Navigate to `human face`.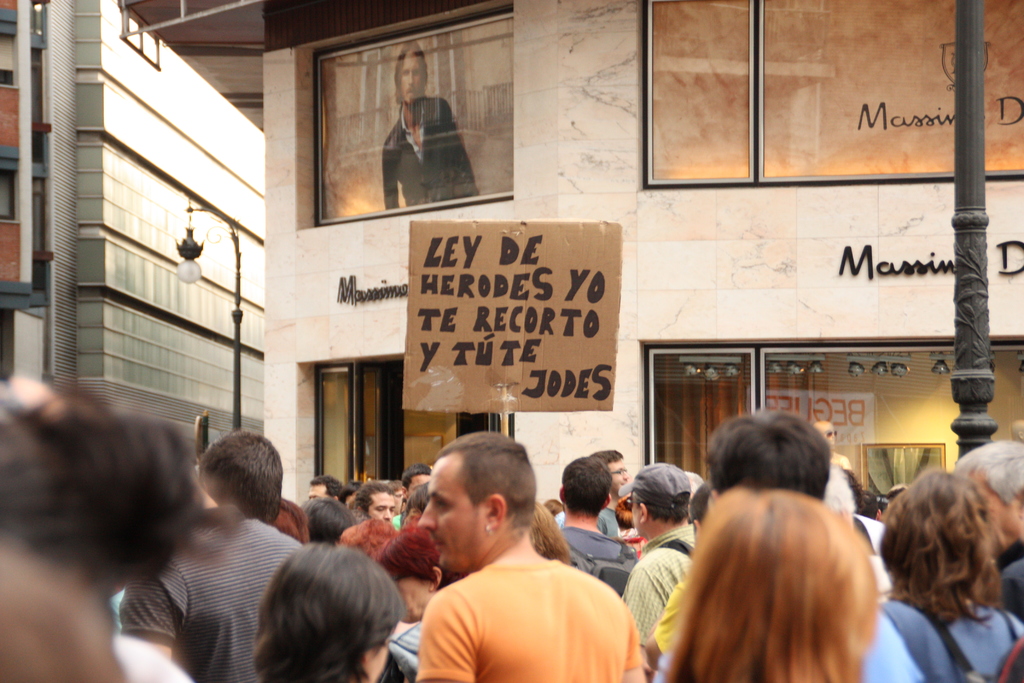
Navigation target: (x1=959, y1=461, x2=1023, y2=562).
